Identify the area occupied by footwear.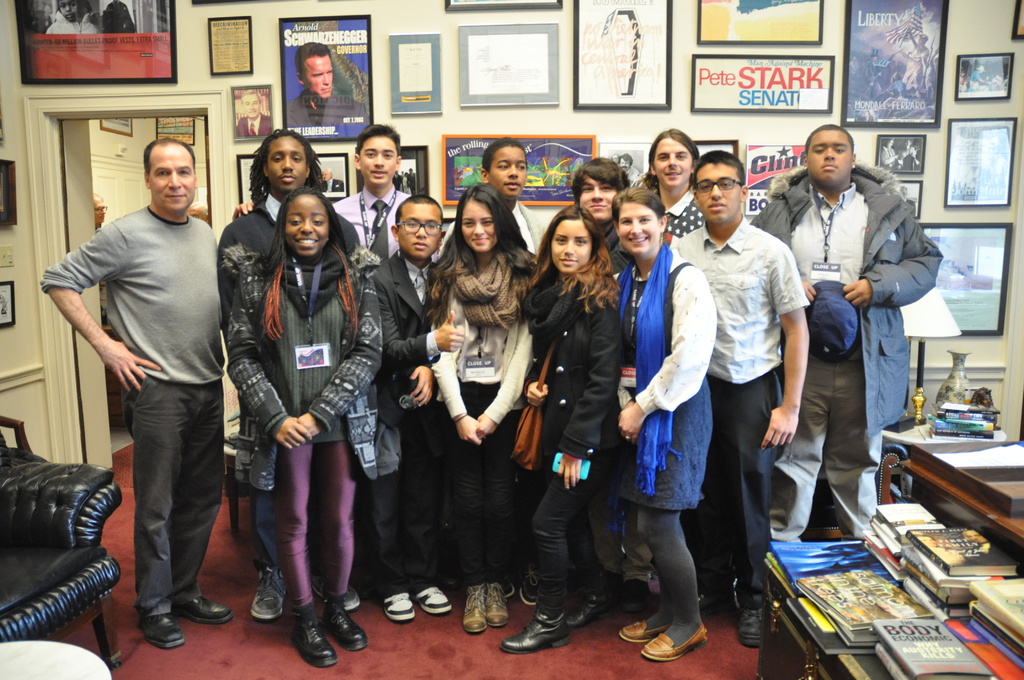
Area: pyautogui.locateOnScreen(499, 560, 541, 605).
